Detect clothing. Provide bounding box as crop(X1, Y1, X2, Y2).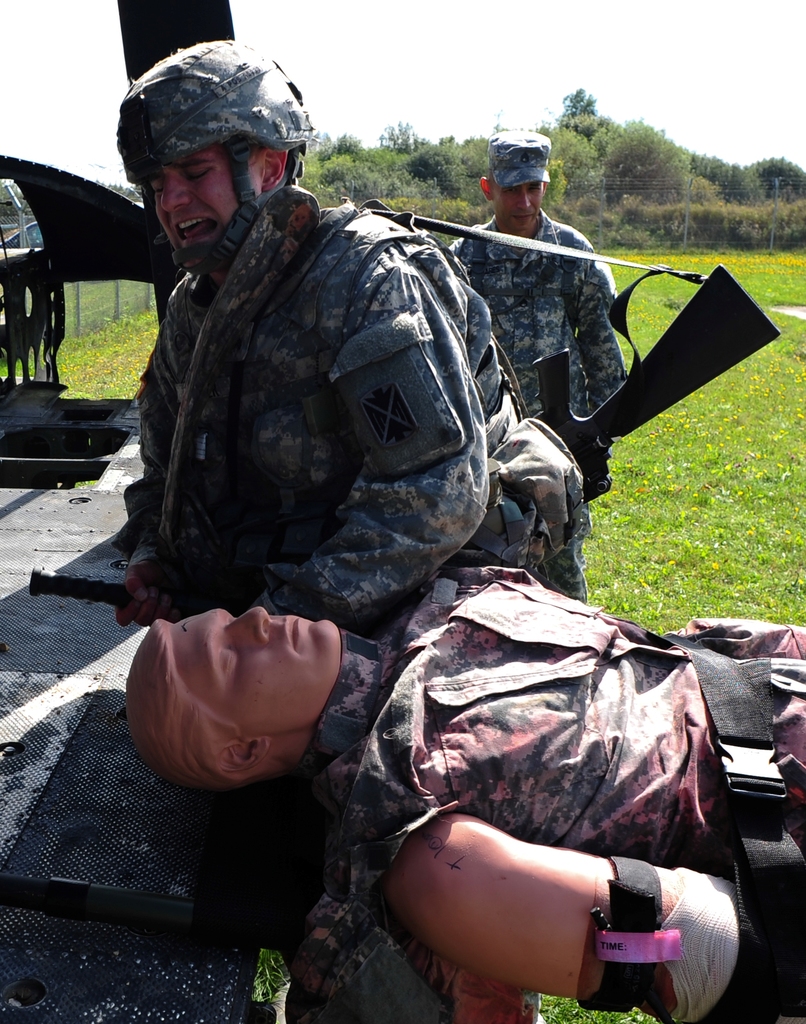
crop(354, 587, 800, 1000).
